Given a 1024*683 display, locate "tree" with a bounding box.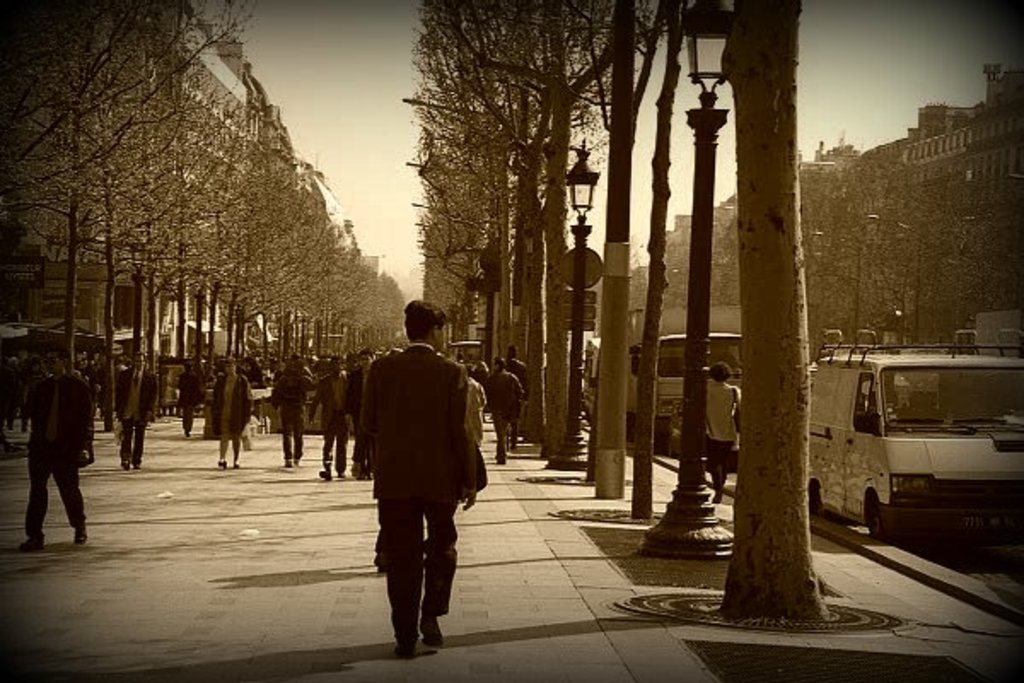
Located: region(227, 113, 268, 365).
